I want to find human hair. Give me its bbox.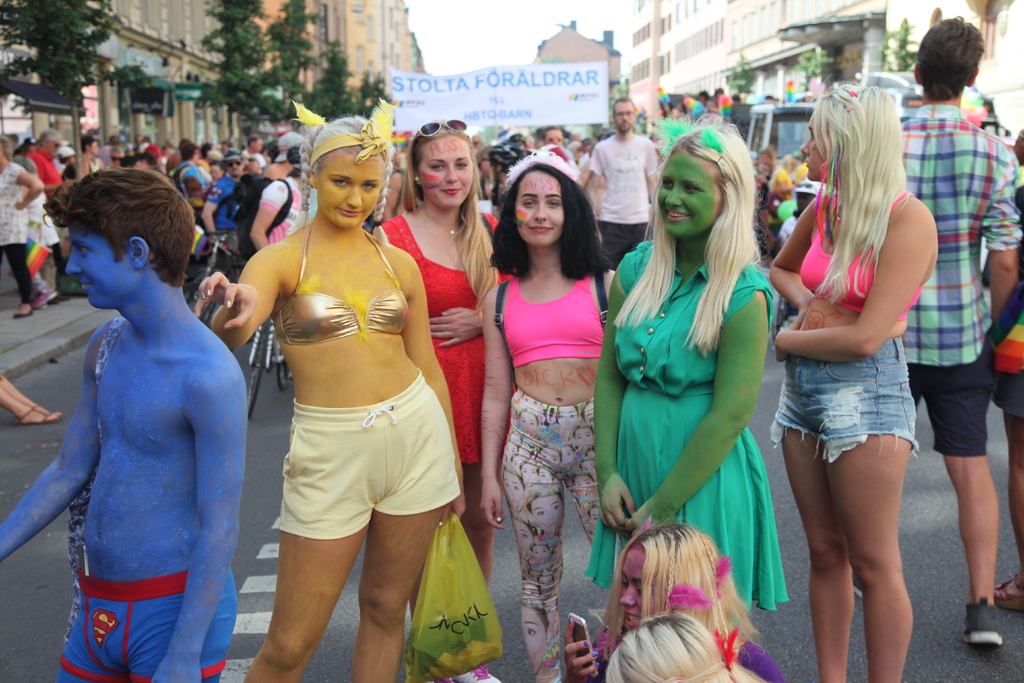
bbox(410, 120, 490, 300).
